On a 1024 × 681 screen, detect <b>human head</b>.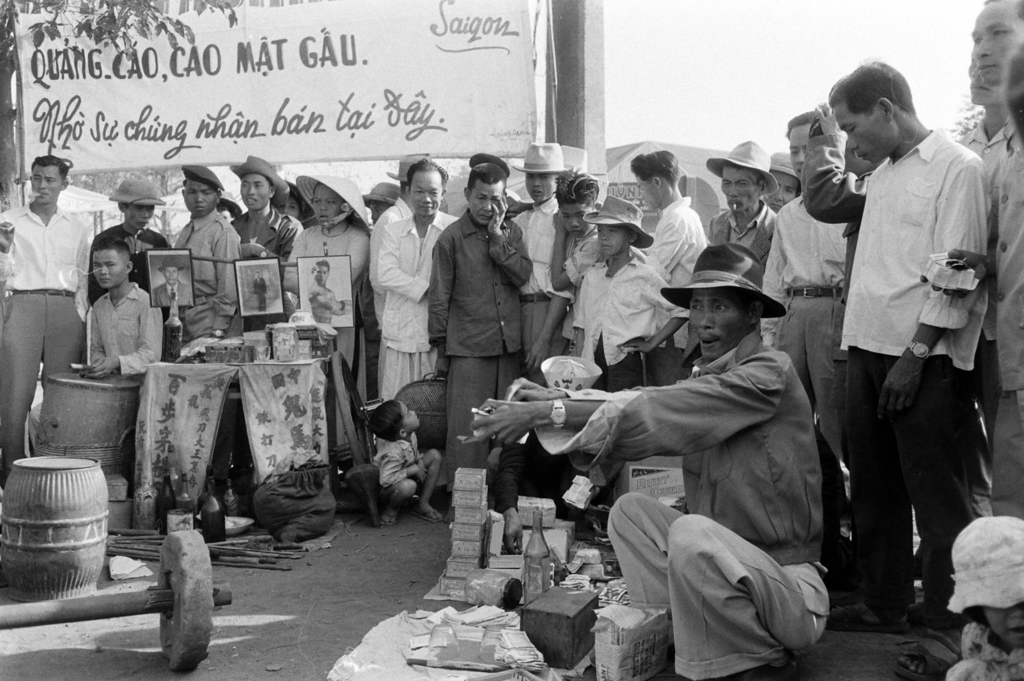
BBox(968, 58, 1003, 107).
